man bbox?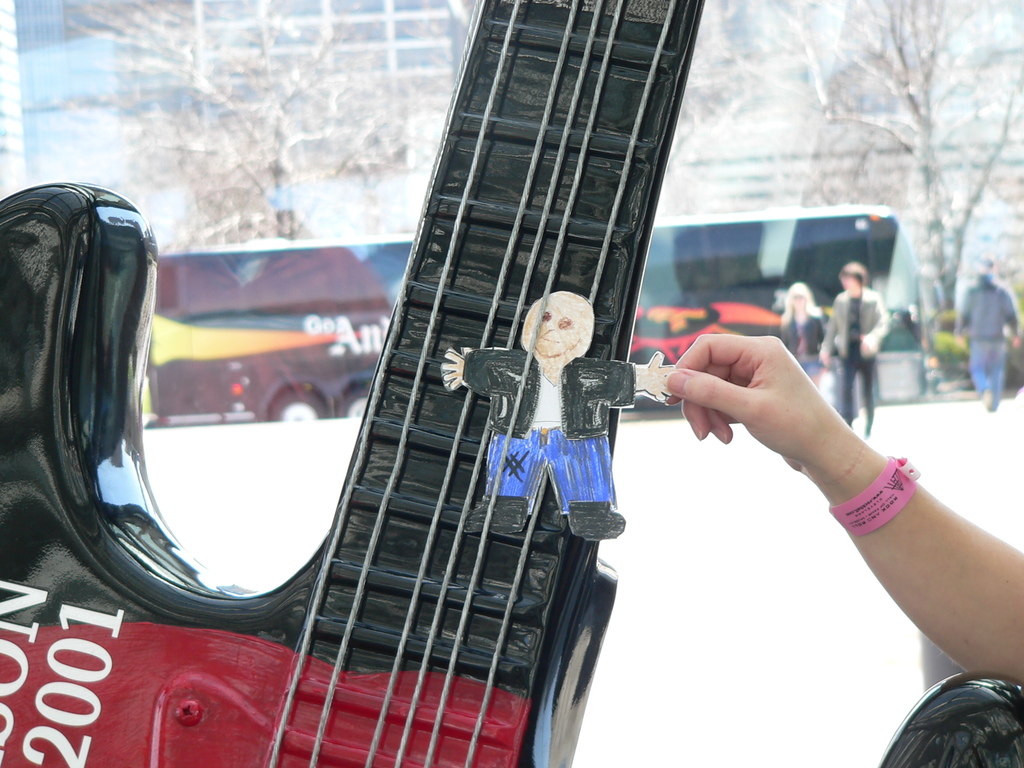
<box>819,263,881,436</box>
